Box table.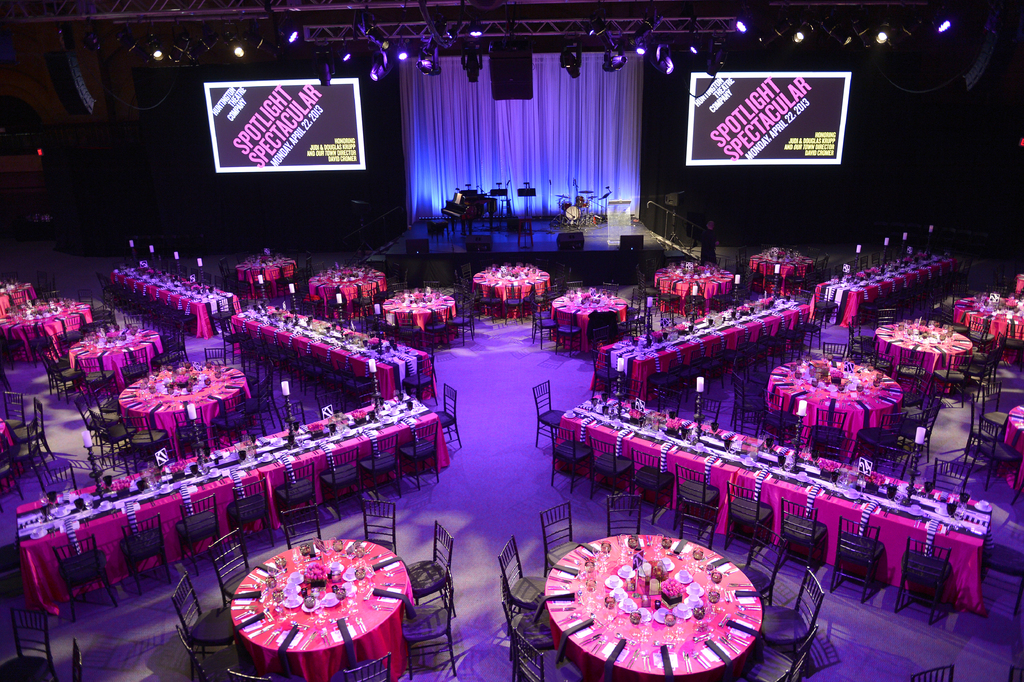
locate(0, 279, 38, 313).
